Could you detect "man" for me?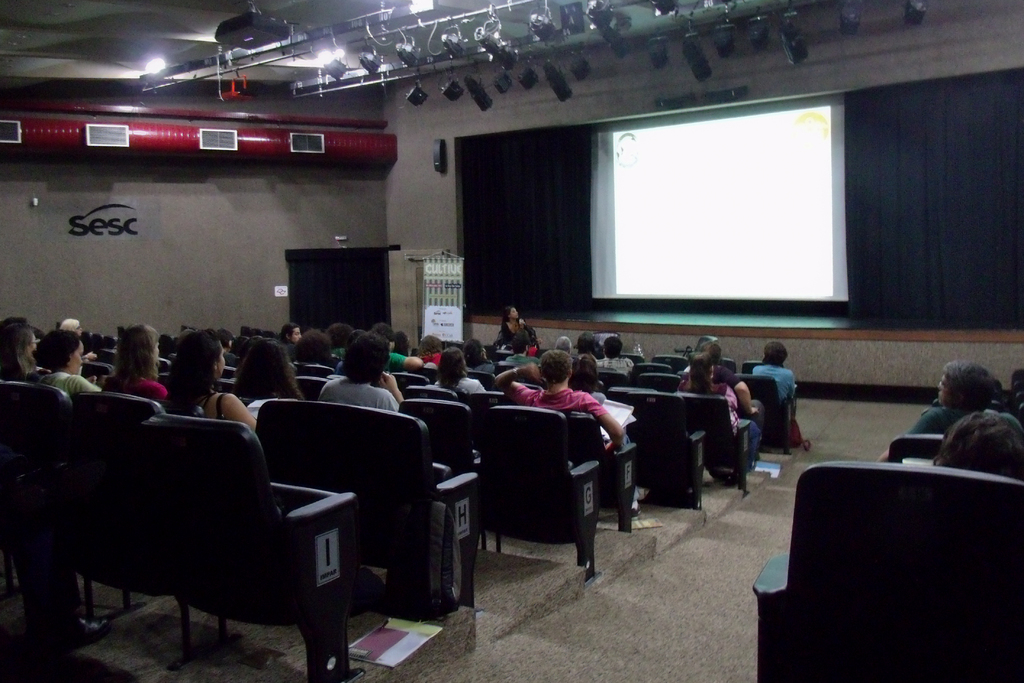
Detection result: select_region(877, 370, 1021, 466).
